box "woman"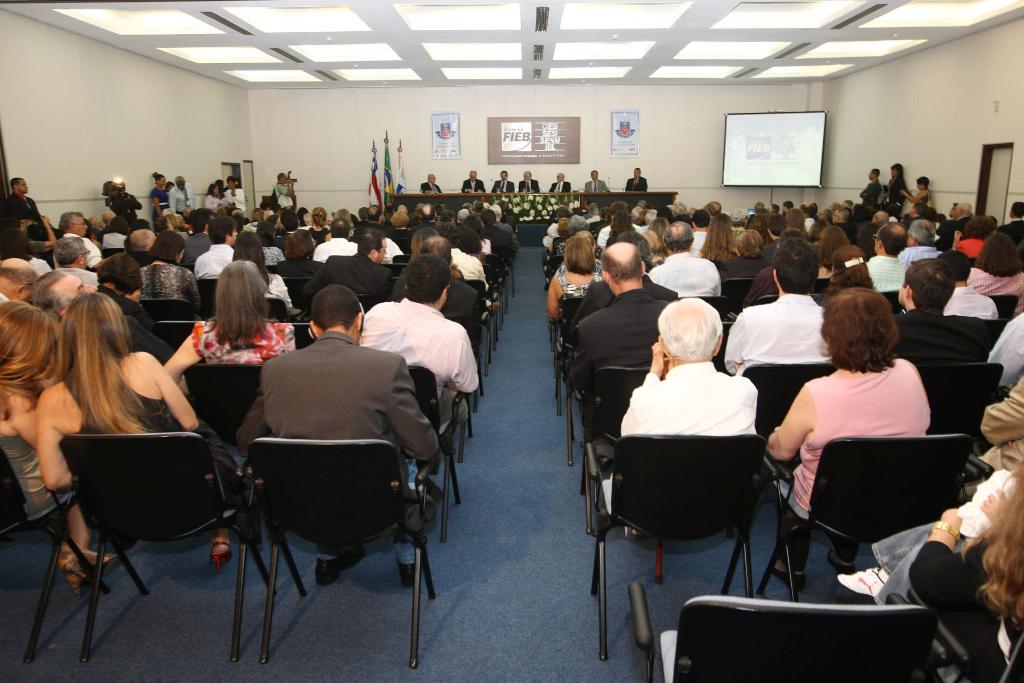
203 183 224 212
